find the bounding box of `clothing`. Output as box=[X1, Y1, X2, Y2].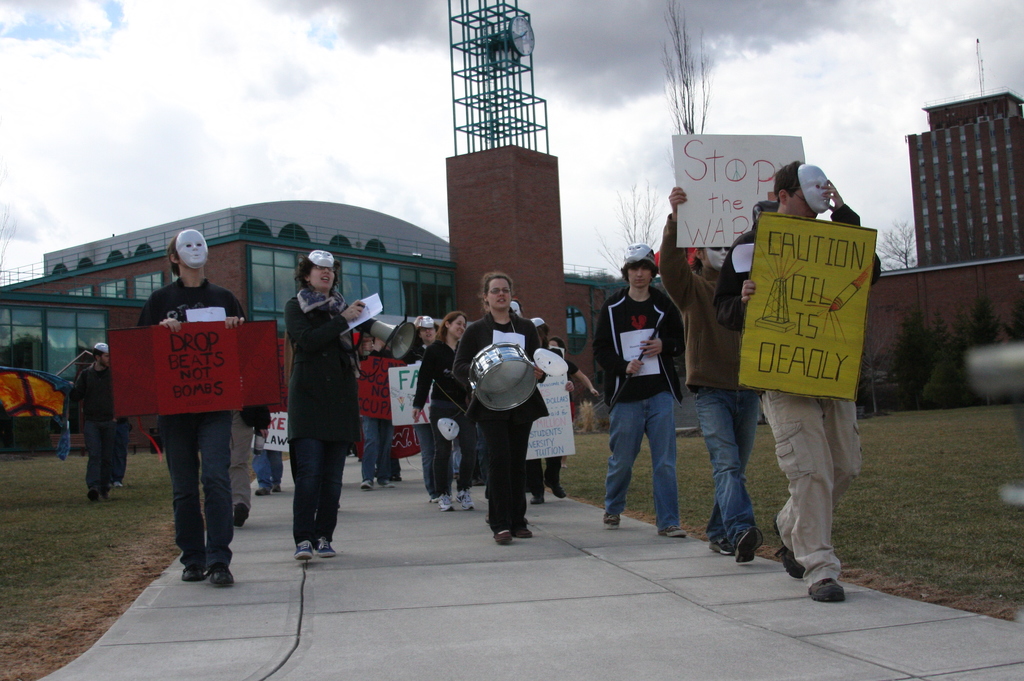
box=[134, 278, 246, 570].
